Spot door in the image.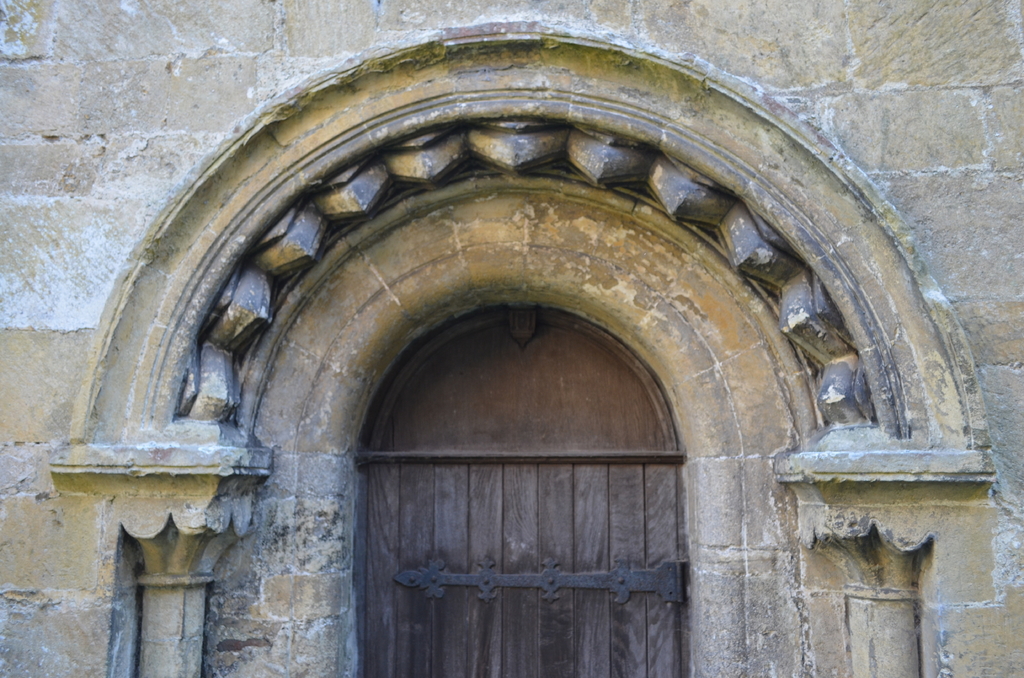
door found at [x1=365, y1=456, x2=684, y2=674].
